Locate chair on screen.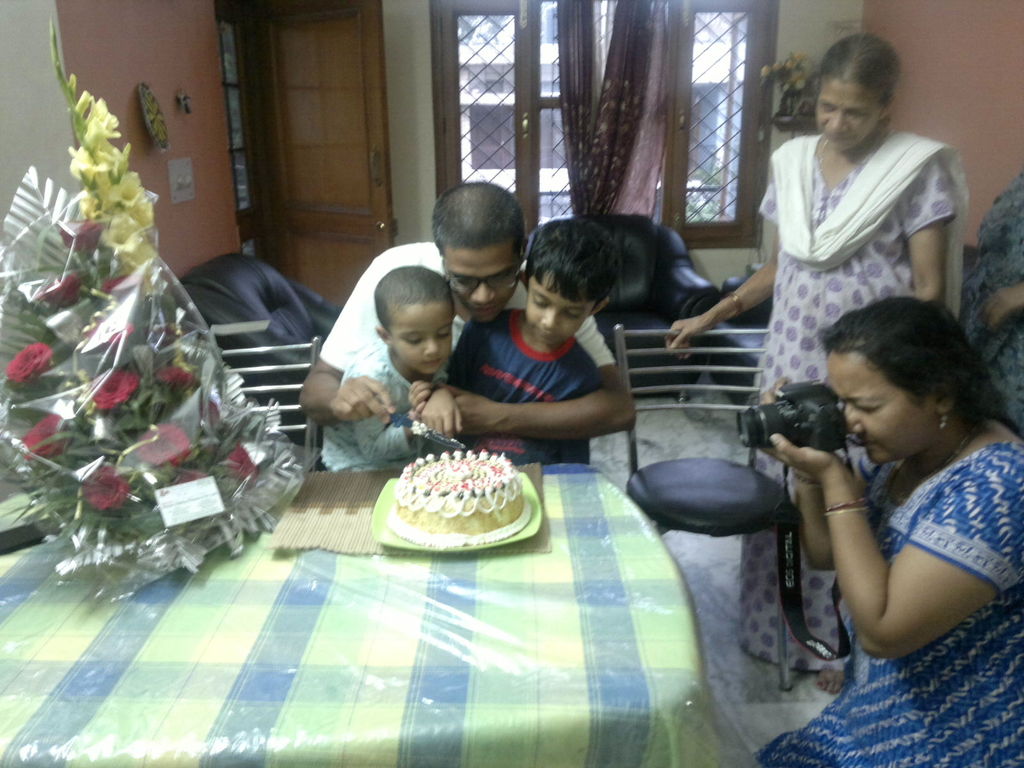
On screen at box(612, 317, 786, 691).
